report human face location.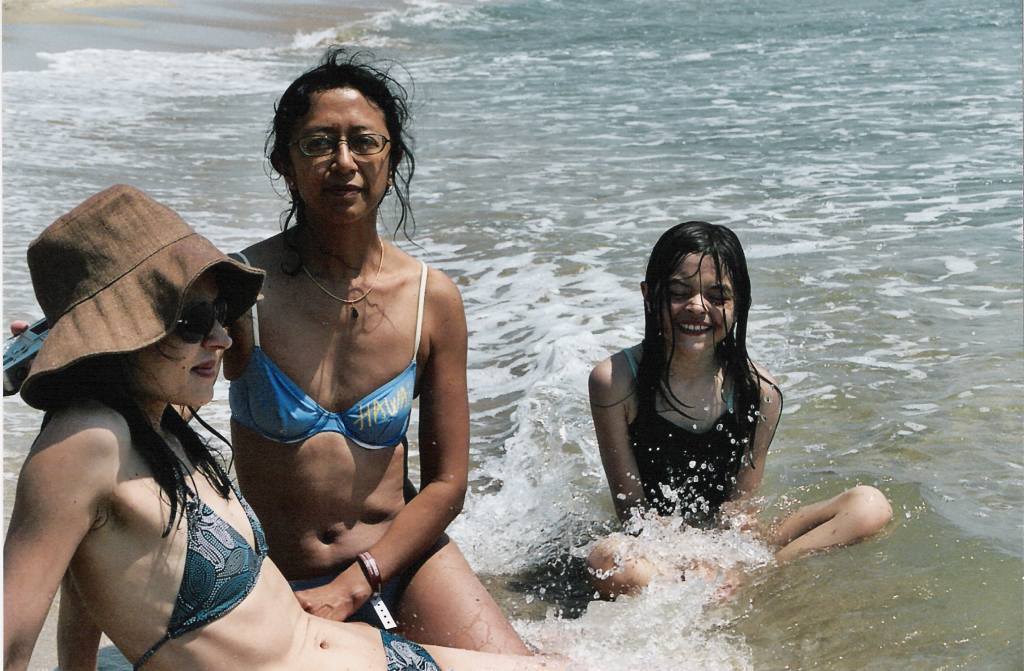
Report: 134:277:233:406.
